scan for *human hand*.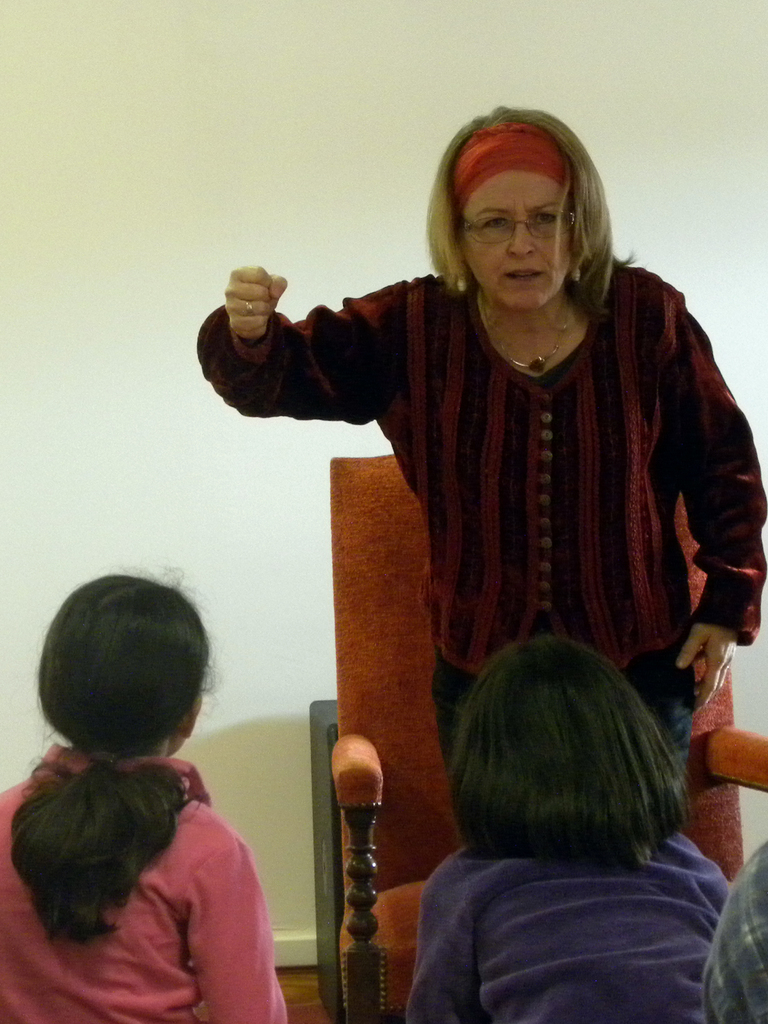
Scan result: bbox=[217, 245, 301, 340].
